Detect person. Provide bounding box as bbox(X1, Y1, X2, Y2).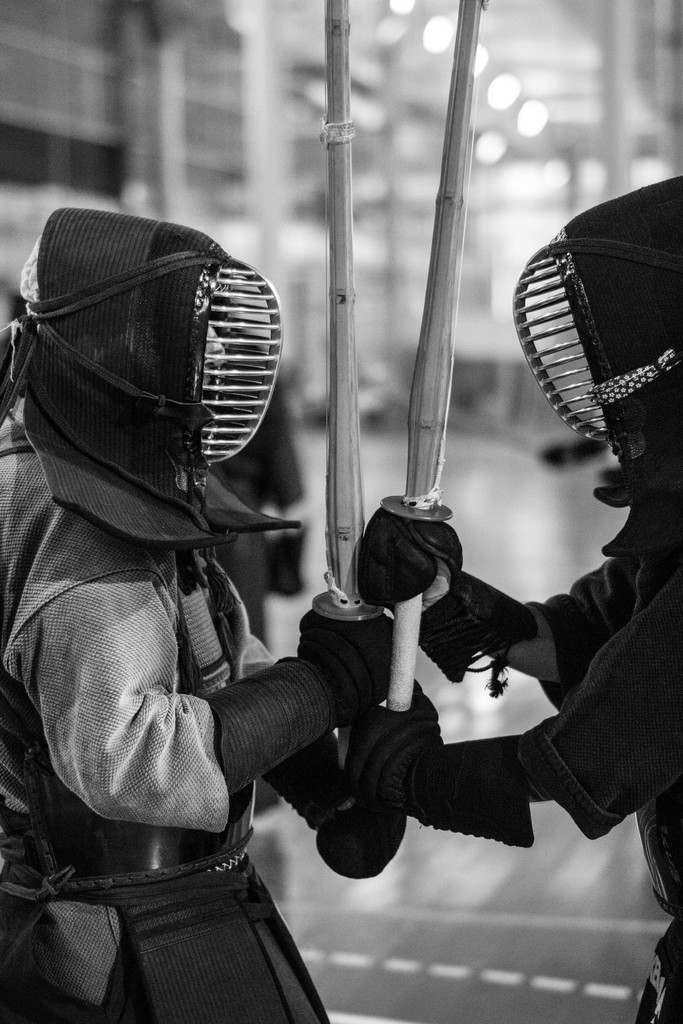
bbox(17, 147, 405, 1023).
